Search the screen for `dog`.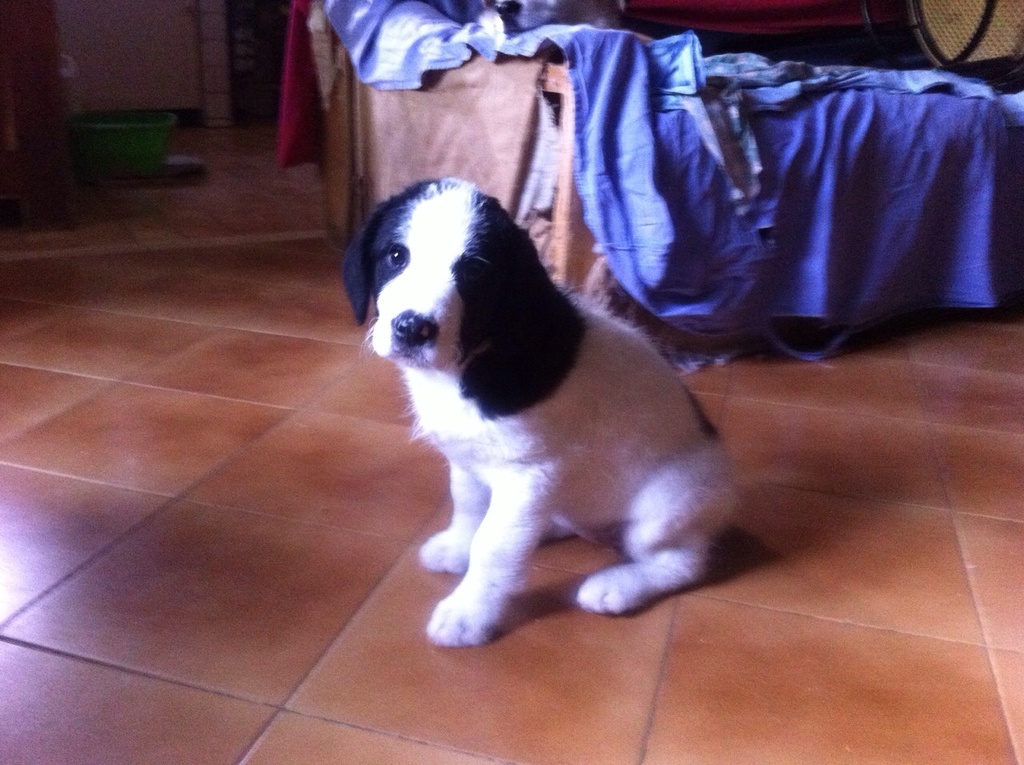
Found at (342,174,741,647).
